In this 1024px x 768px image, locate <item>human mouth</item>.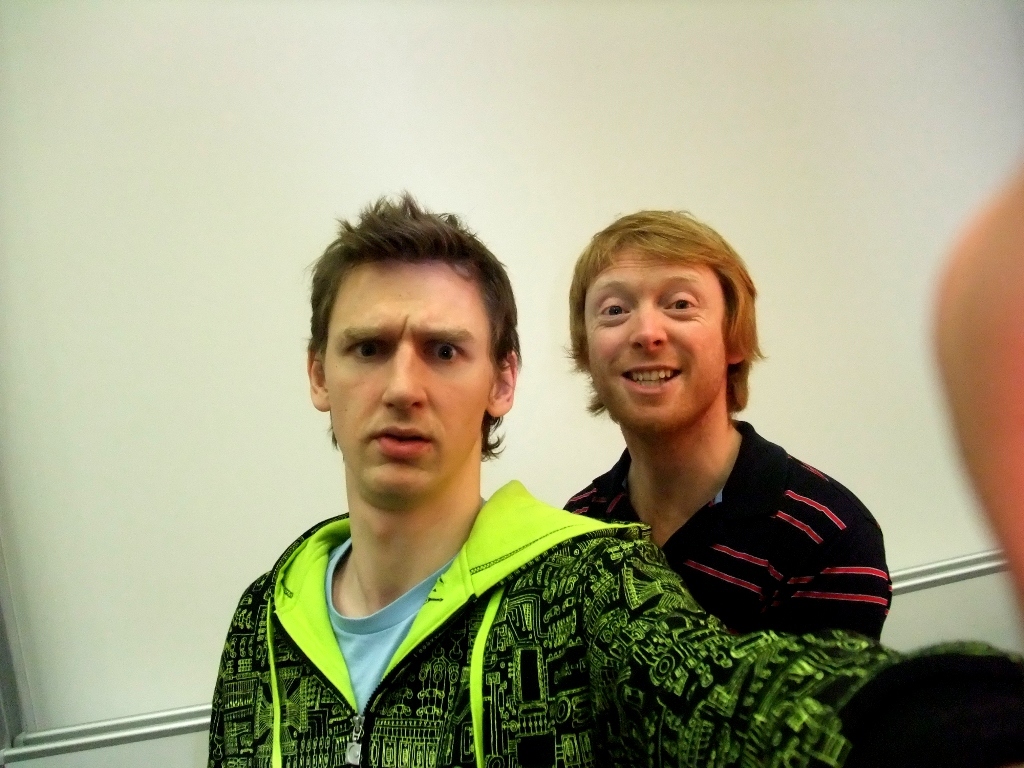
Bounding box: bbox=[620, 365, 685, 392].
